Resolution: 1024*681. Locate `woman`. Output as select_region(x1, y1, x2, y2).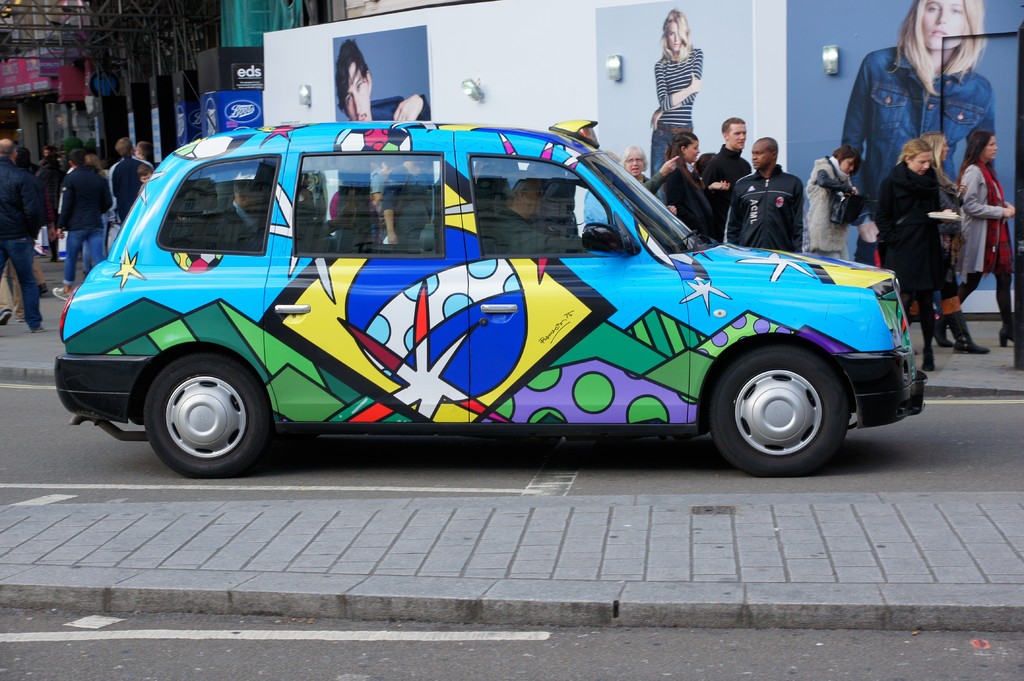
select_region(804, 145, 874, 262).
